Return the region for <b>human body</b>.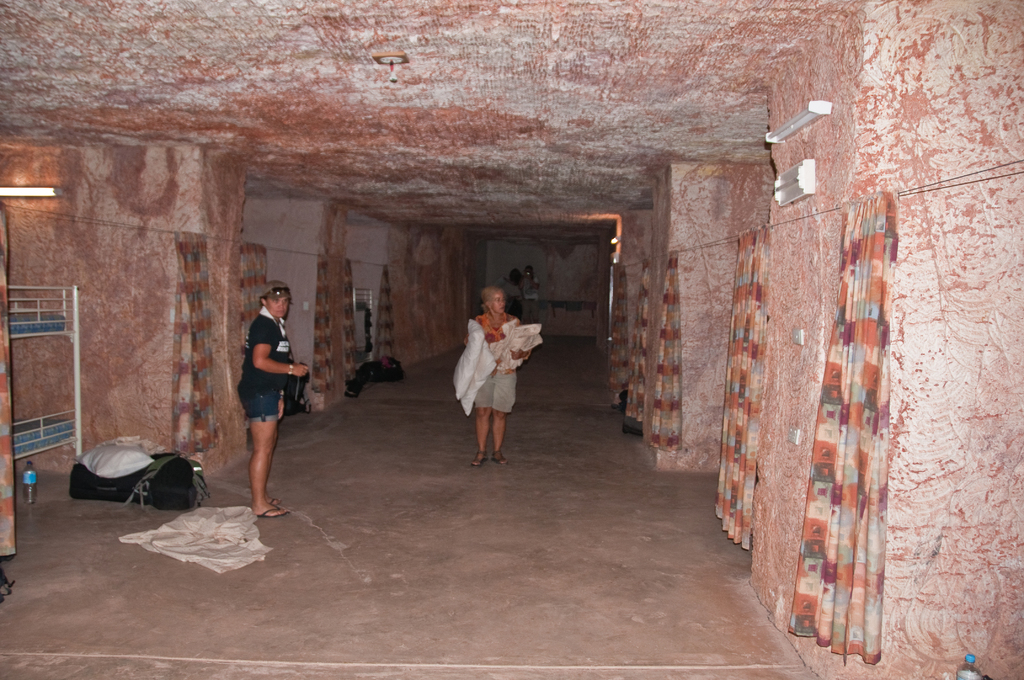
x1=446 y1=277 x2=534 y2=463.
